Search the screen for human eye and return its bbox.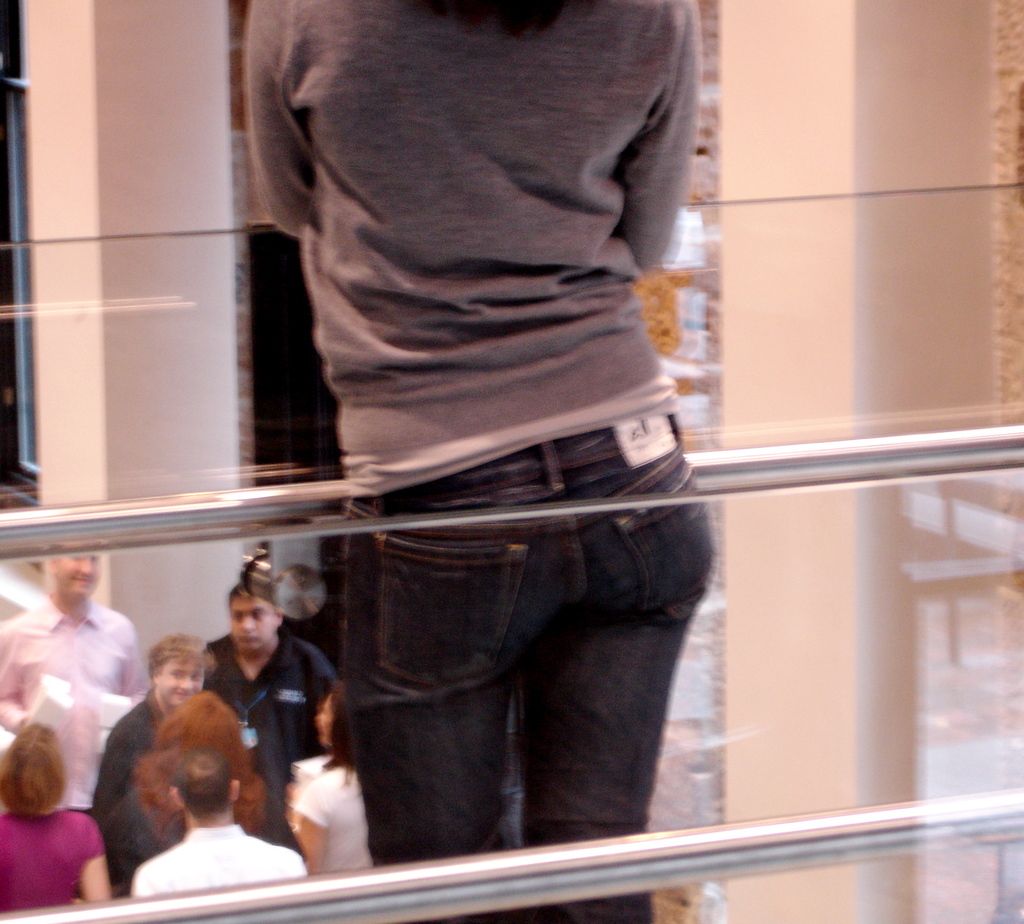
Found: (left=230, top=613, right=244, bottom=622).
